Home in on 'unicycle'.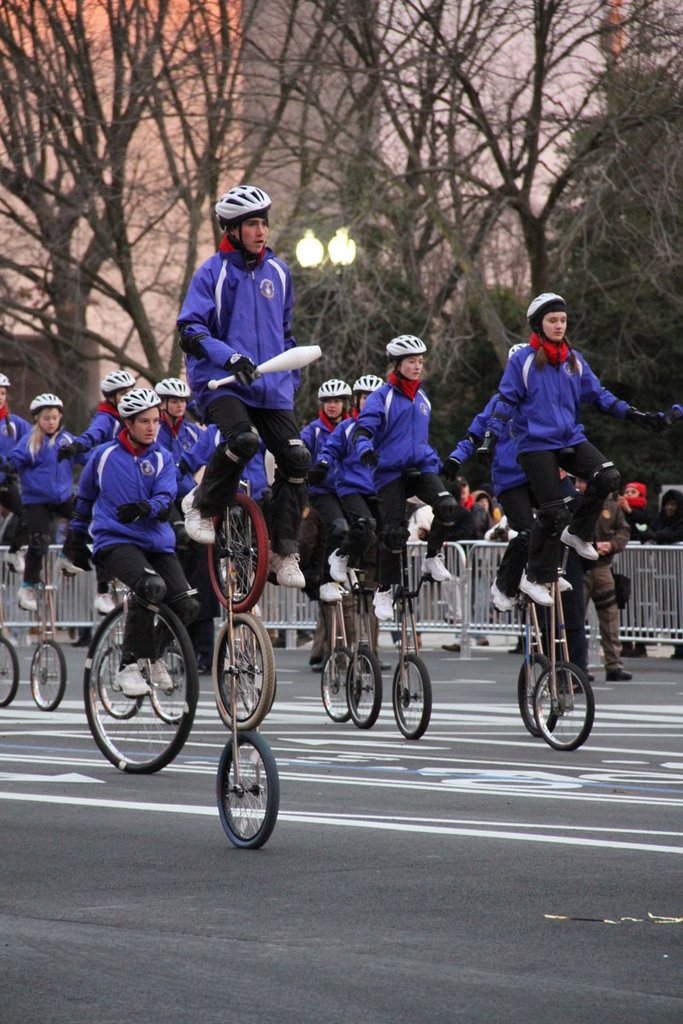
Homed in at 185/405/283/852.
